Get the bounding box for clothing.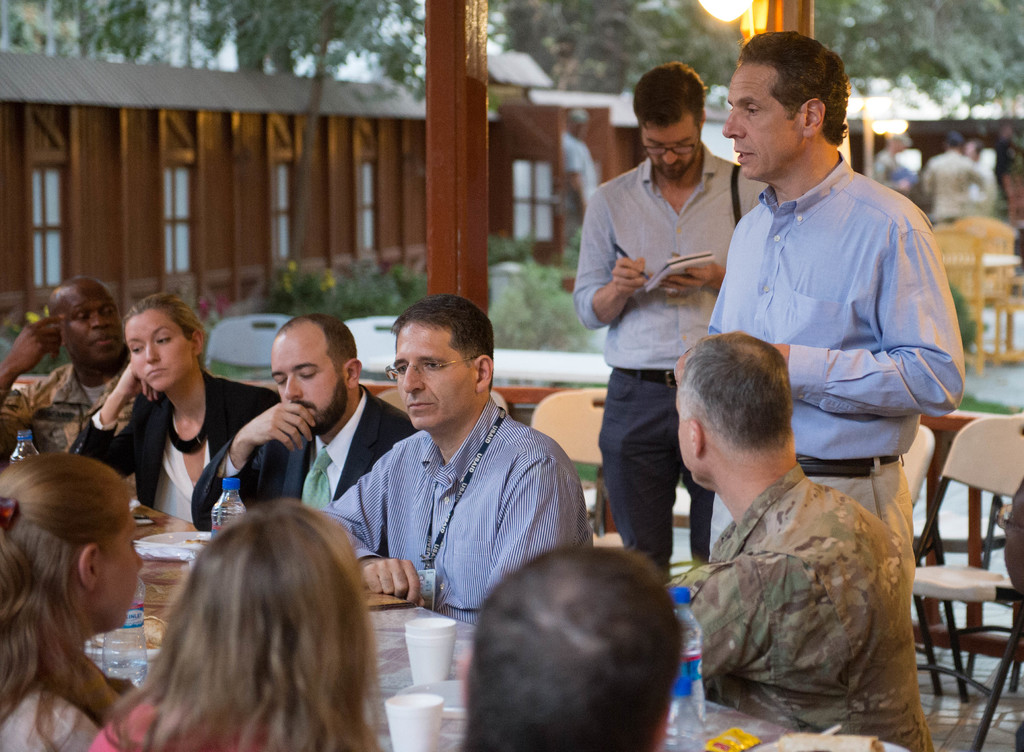
region(577, 144, 767, 577).
